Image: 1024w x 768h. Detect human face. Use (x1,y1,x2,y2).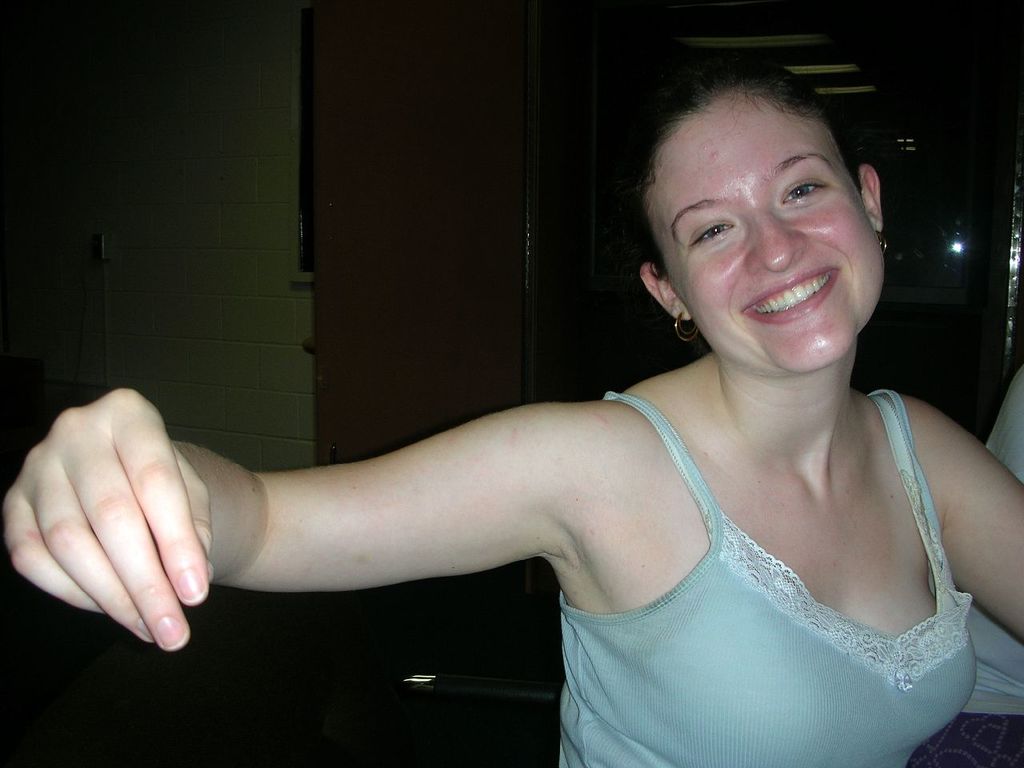
(648,99,886,373).
